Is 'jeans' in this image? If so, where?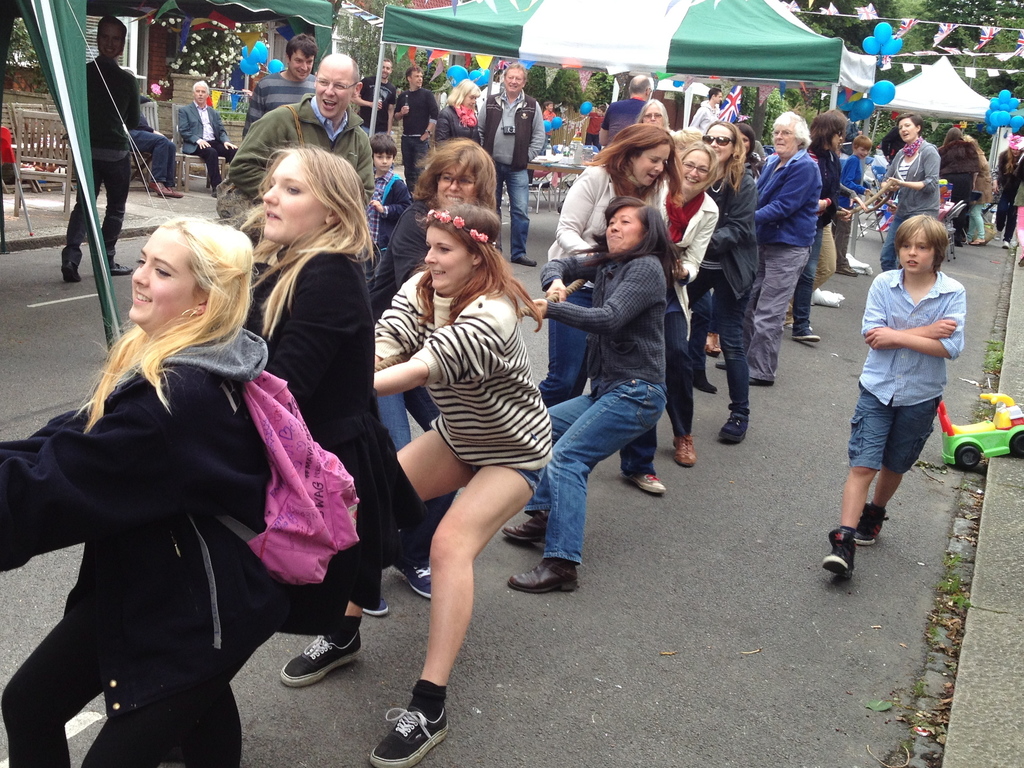
Yes, at {"x1": 383, "y1": 392, "x2": 410, "y2": 445}.
